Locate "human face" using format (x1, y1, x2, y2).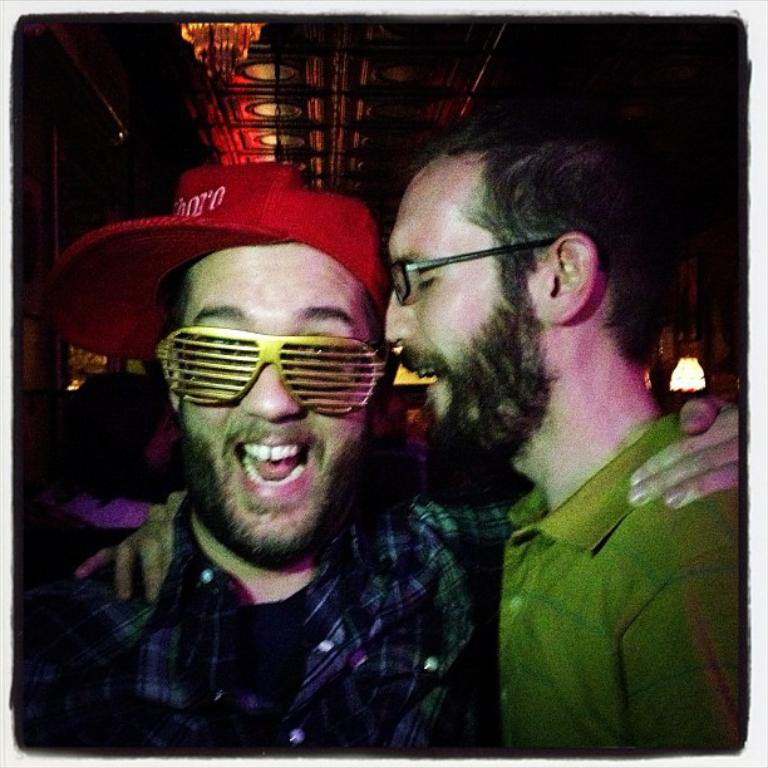
(380, 158, 546, 454).
